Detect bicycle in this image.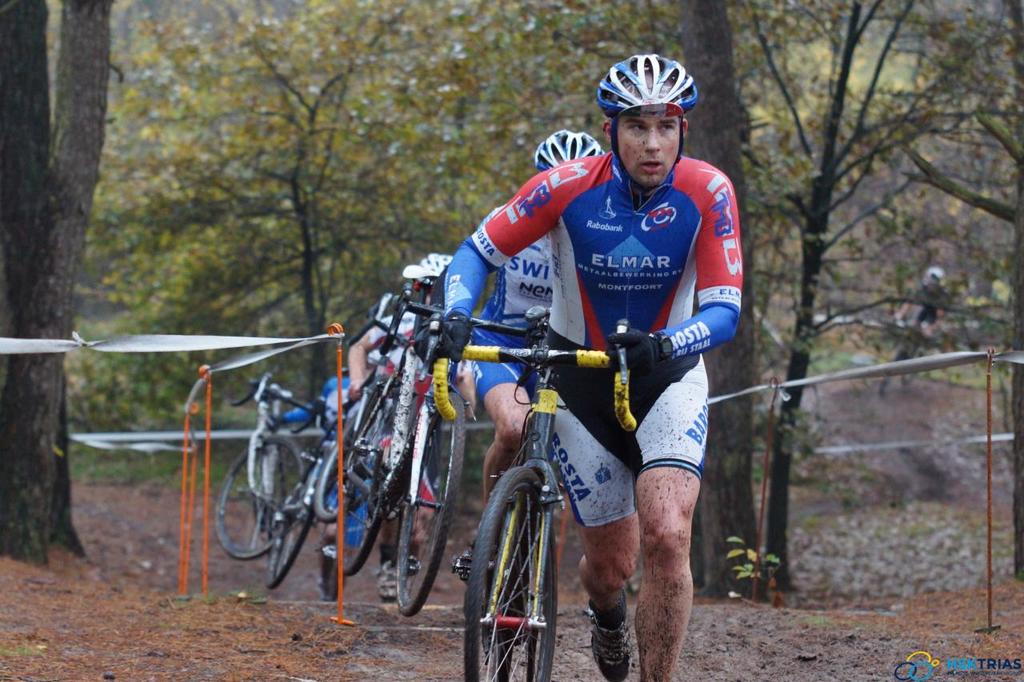
Detection: 453, 309, 554, 651.
